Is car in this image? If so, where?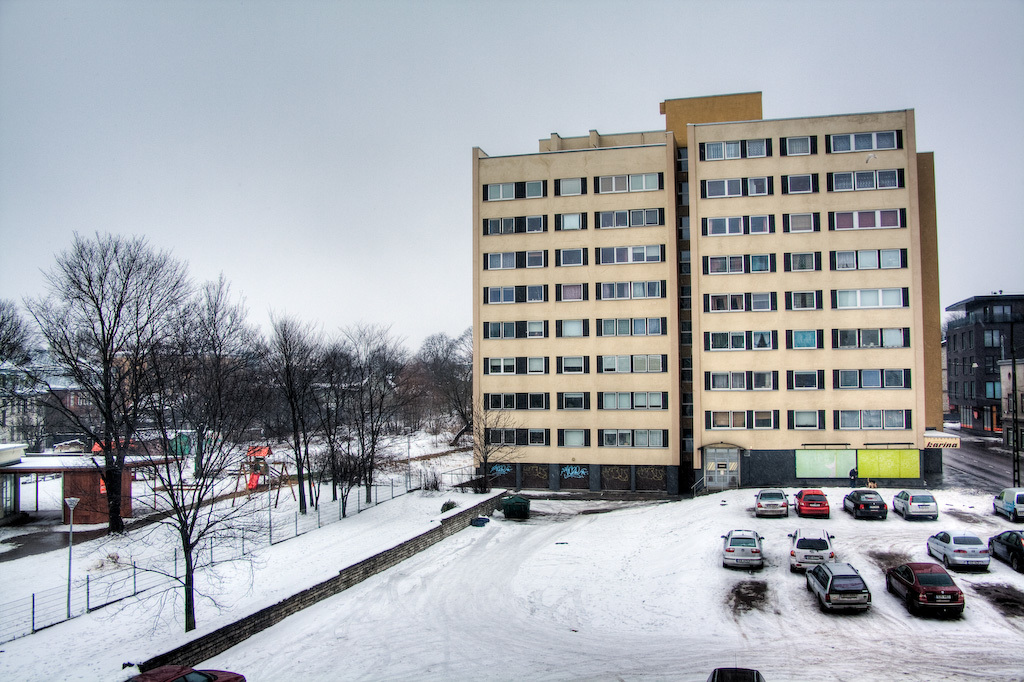
Yes, at [897, 555, 979, 626].
